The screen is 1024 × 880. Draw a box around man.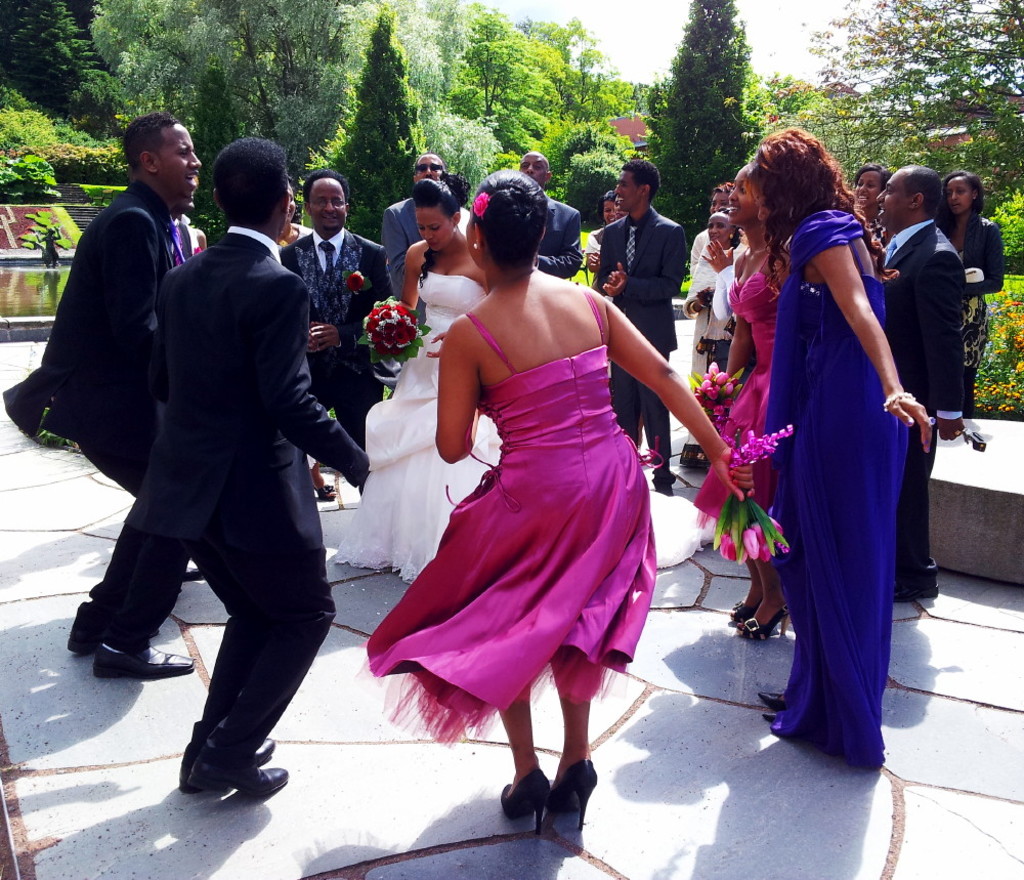
x1=5, y1=116, x2=211, y2=682.
